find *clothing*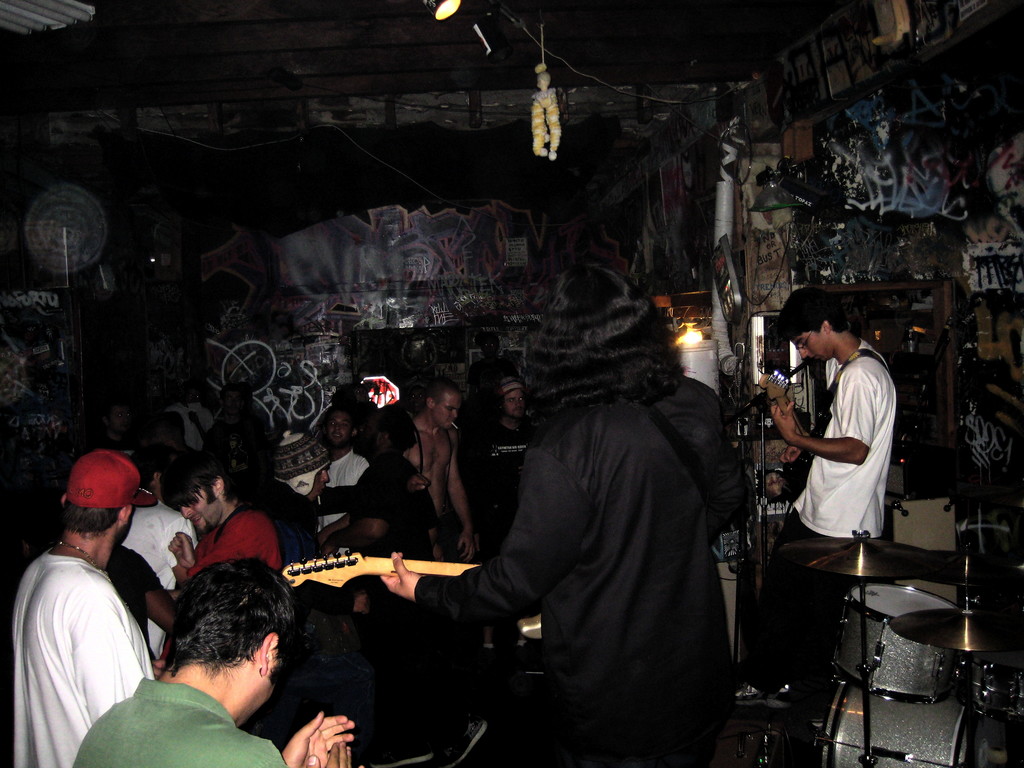
316:438:367:532
